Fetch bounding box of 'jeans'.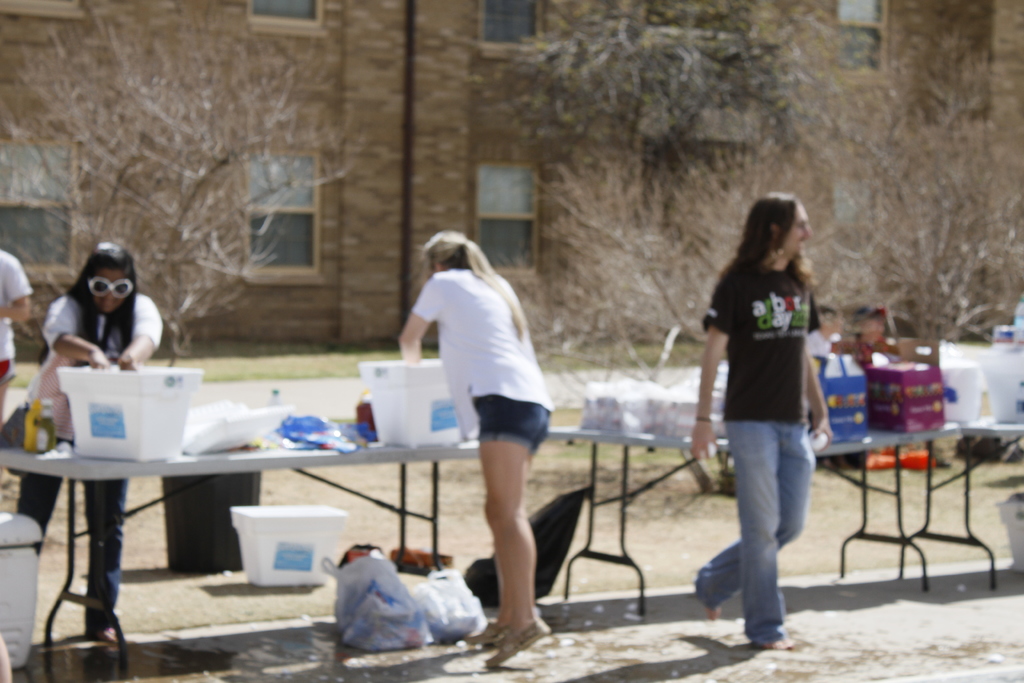
Bbox: left=711, top=410, right=824, bottom=647.
